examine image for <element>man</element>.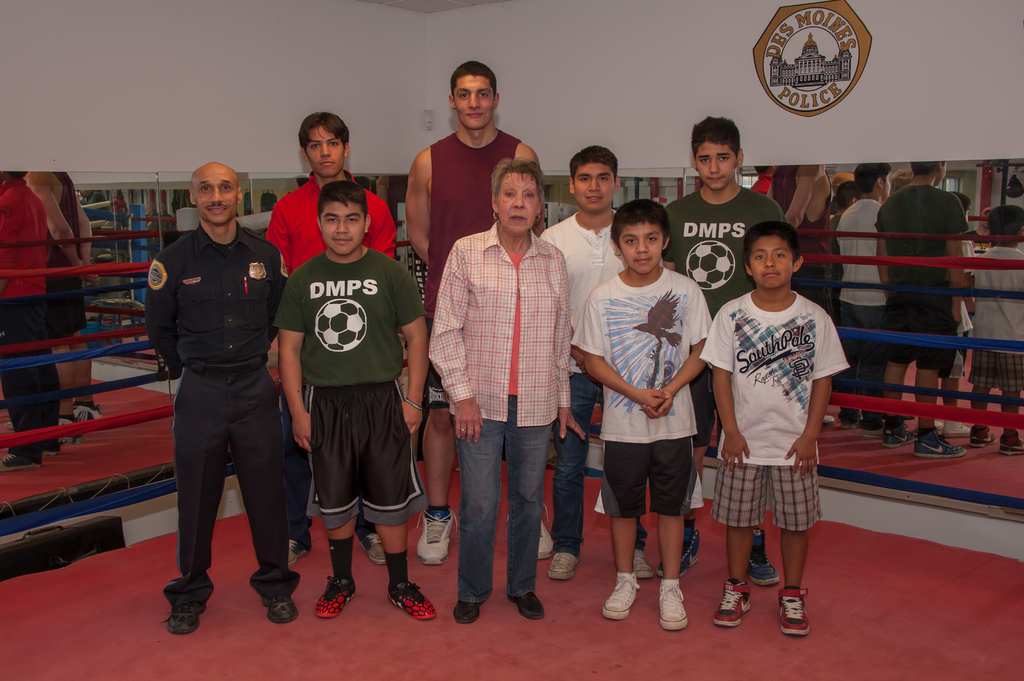
Examination result: <bbox>392, 56, 550, 566</bbox>.
